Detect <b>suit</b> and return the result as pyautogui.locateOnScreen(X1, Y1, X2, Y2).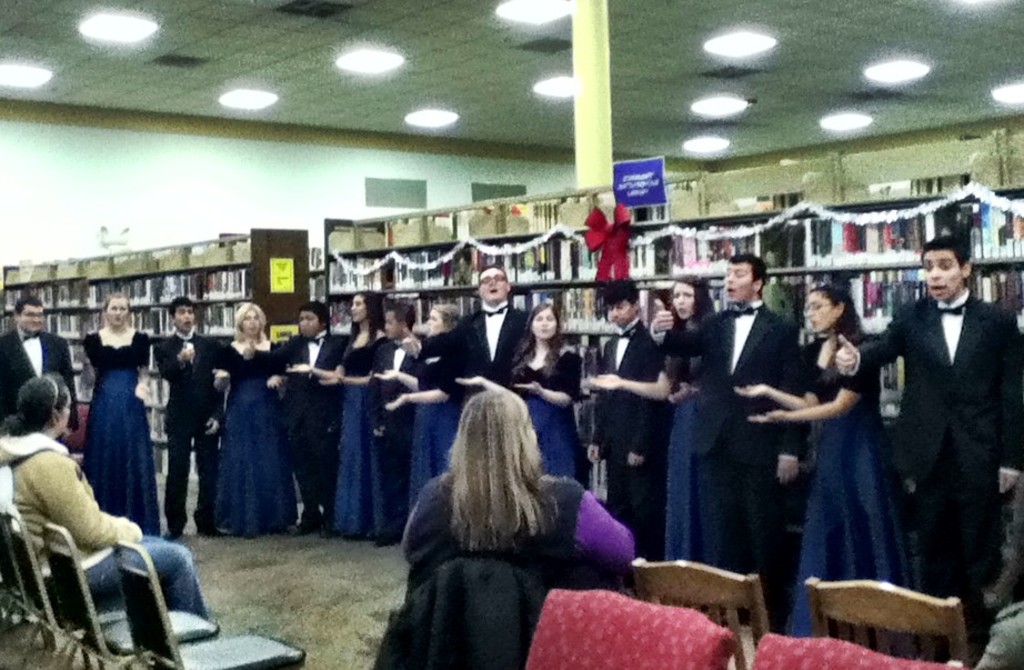
pyautogui.locateOnScreen(157, 332, 242, 530).
